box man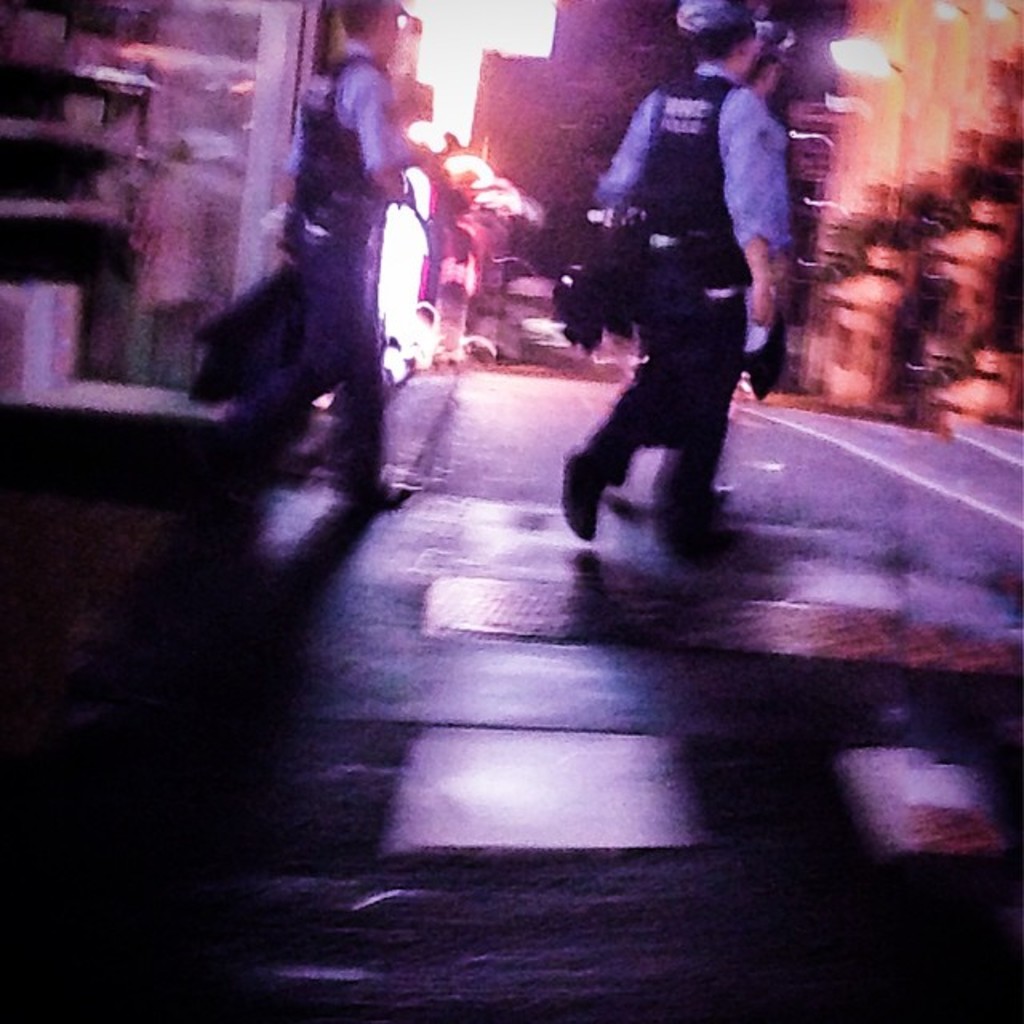
l=552, t=0, r=798, b=539
